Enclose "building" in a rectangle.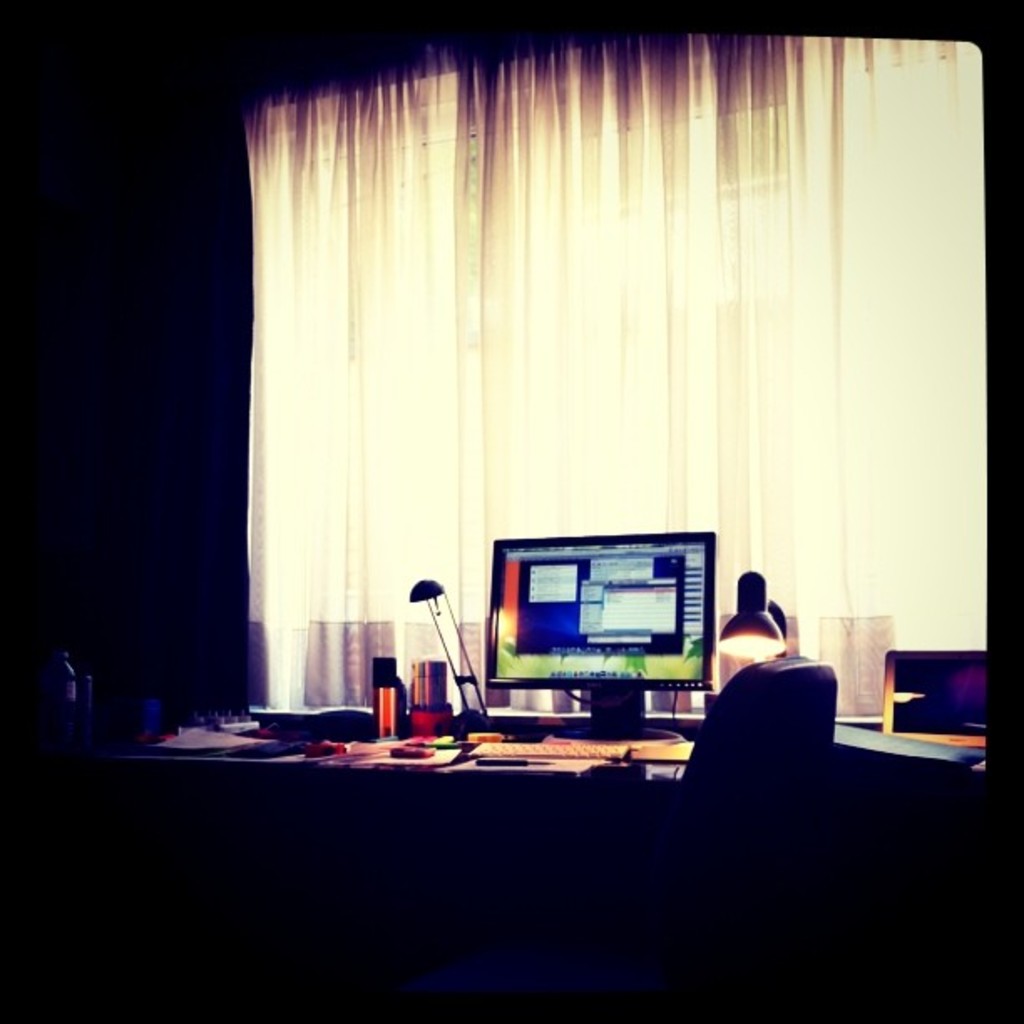
0/20/984/1022.
